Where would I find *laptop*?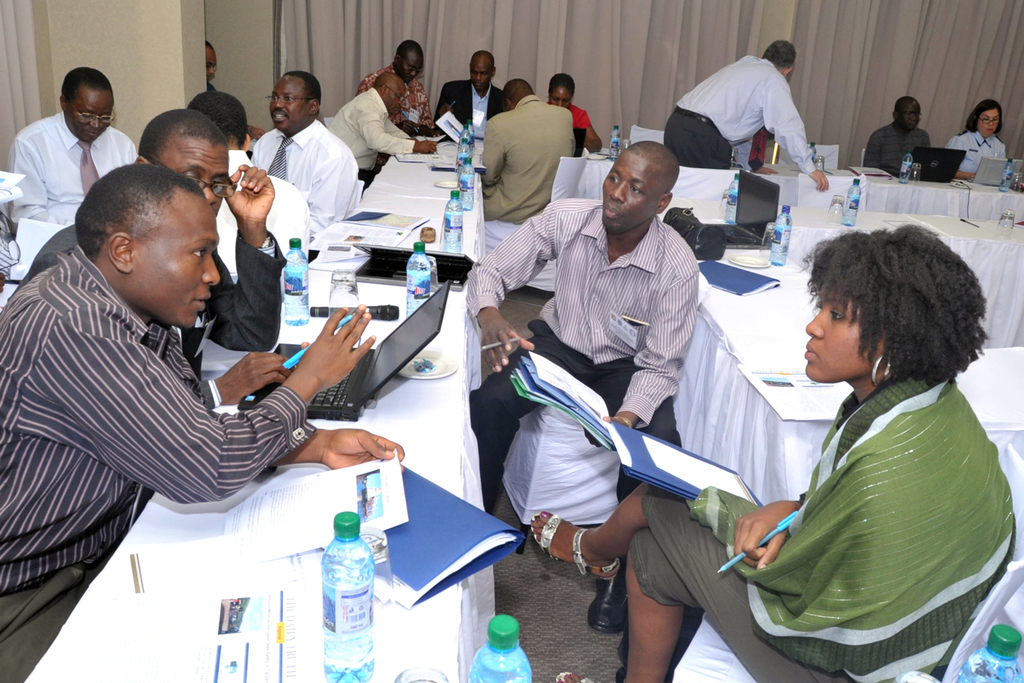
At 353 244 474 291.
